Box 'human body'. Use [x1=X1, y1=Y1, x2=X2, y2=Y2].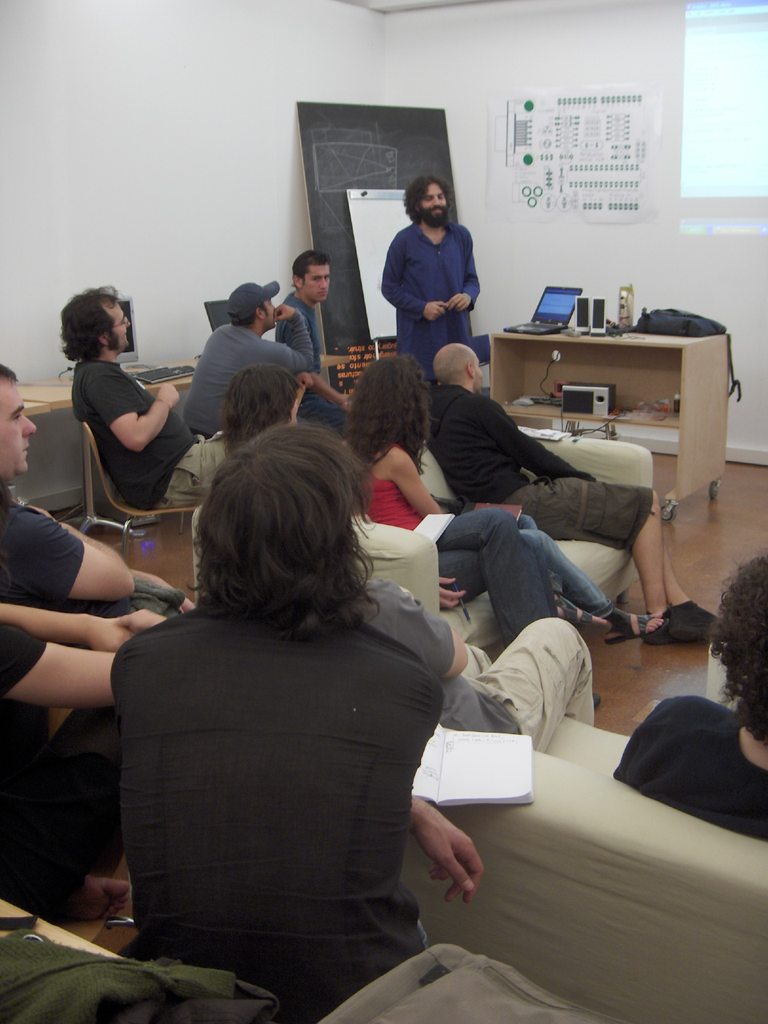
[x1=0, y1=602, x2=166, y2=922].
